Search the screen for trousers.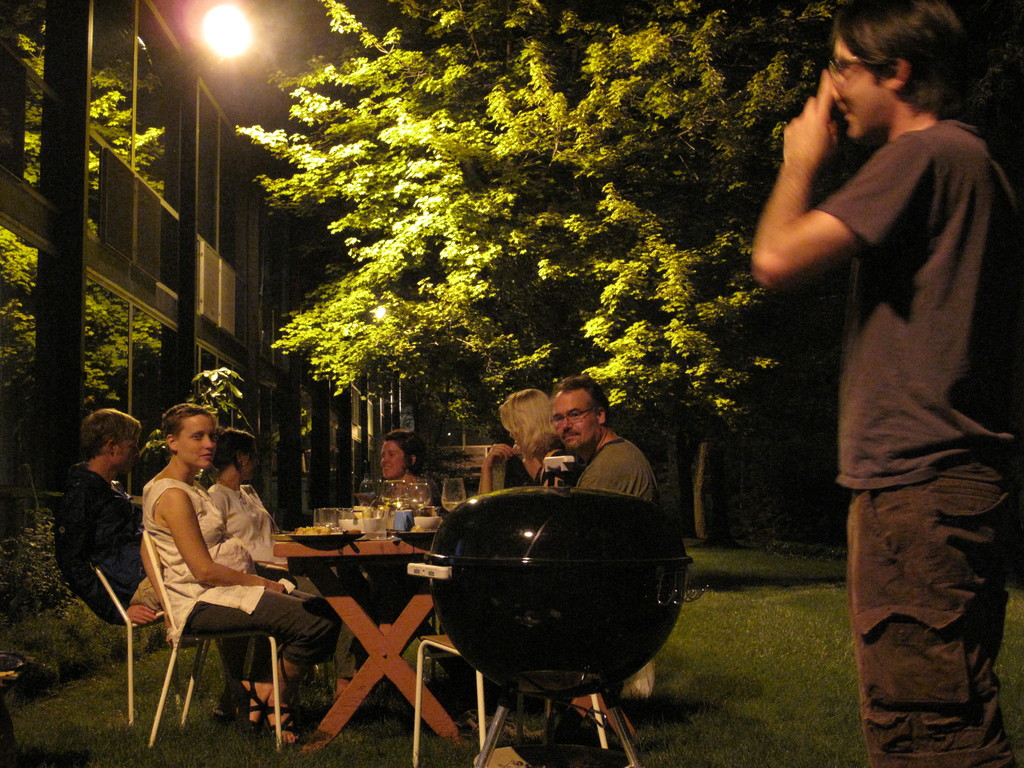
Found at {"x1": 132, "y1": 577, "x2": 161, "y2": 613}.
